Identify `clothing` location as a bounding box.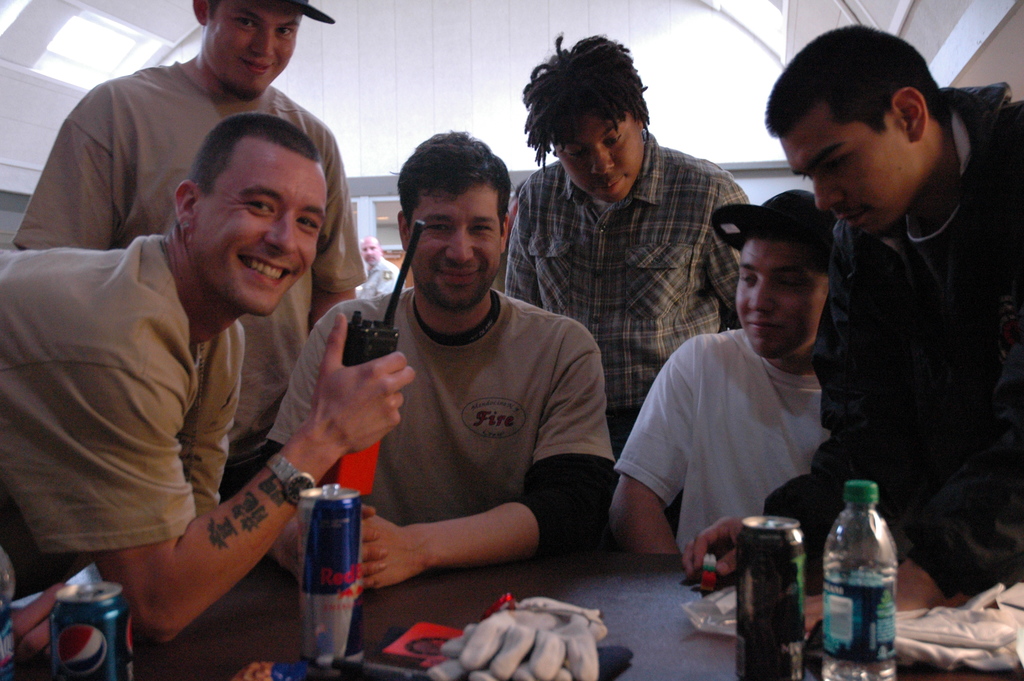
826/75/1023/596.
